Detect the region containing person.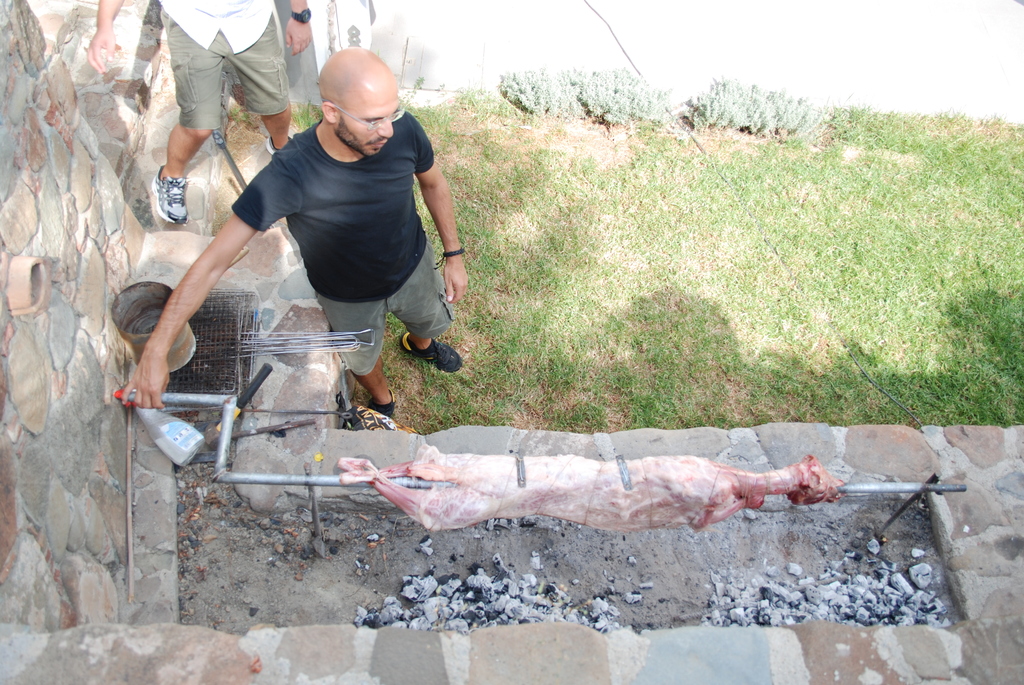
bbox(200, 35, 461, 445).
